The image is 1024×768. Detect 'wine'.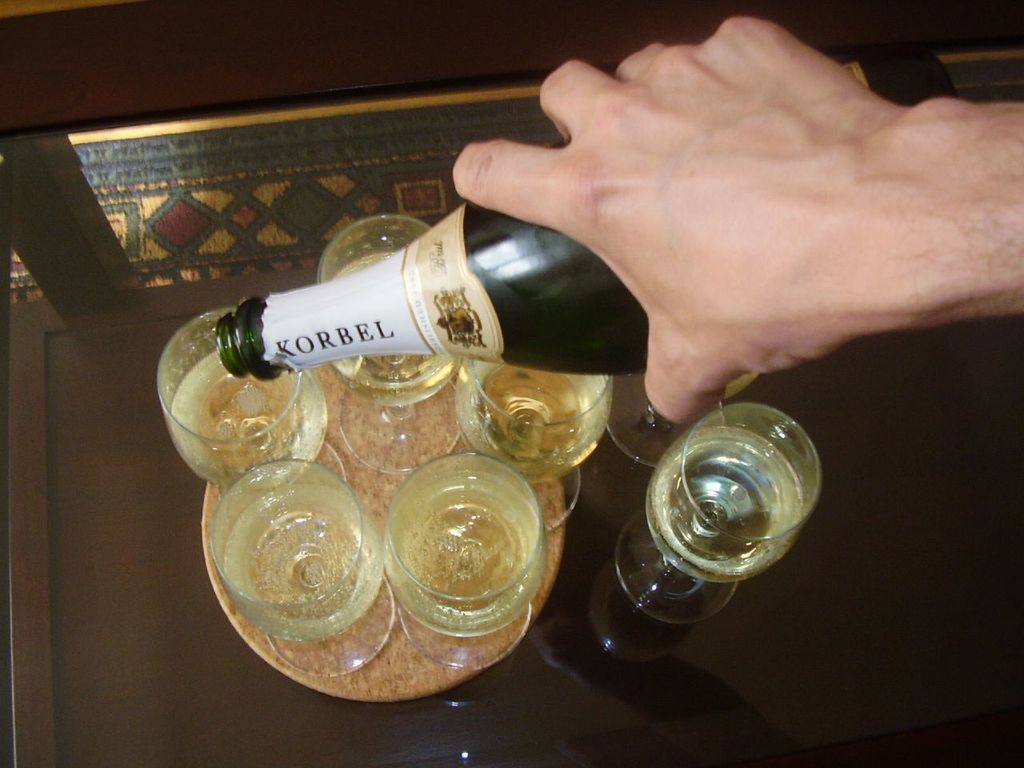
Detection: 206/74/967/370.
